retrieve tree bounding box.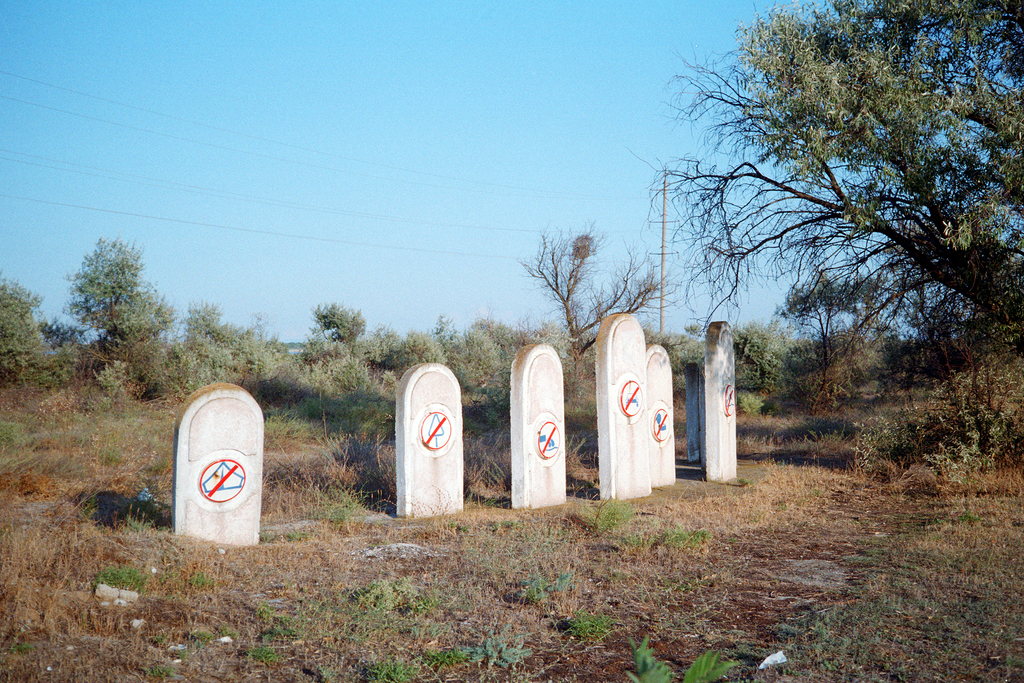
Bounding box: [left=778, top=264, right=888, bottom=386].
